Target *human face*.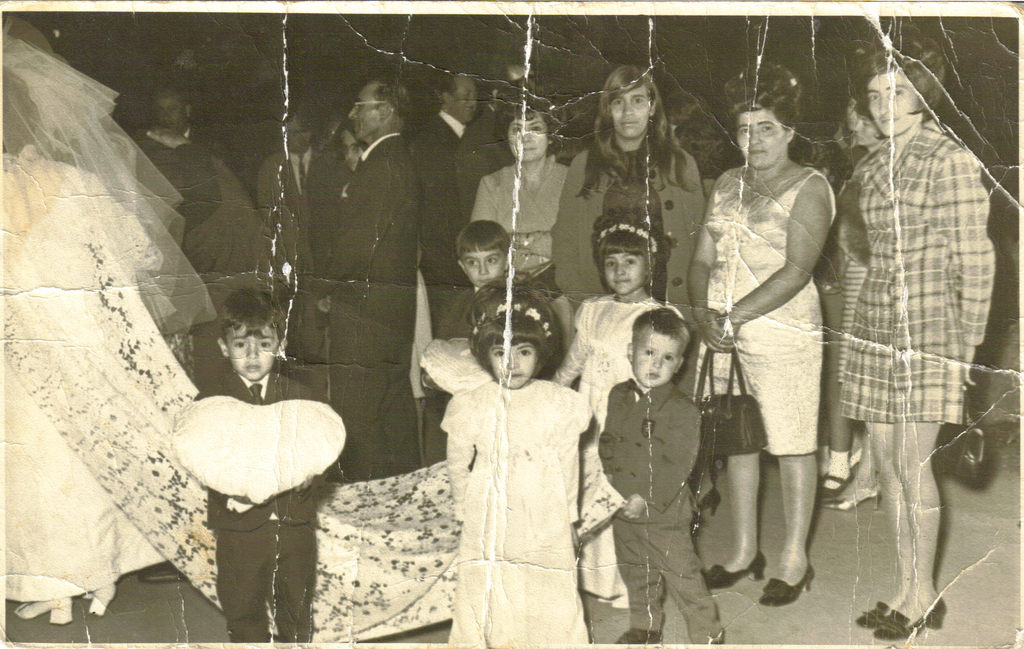
Target region: (x1=283, y1=119, x2=312, y2=151).
